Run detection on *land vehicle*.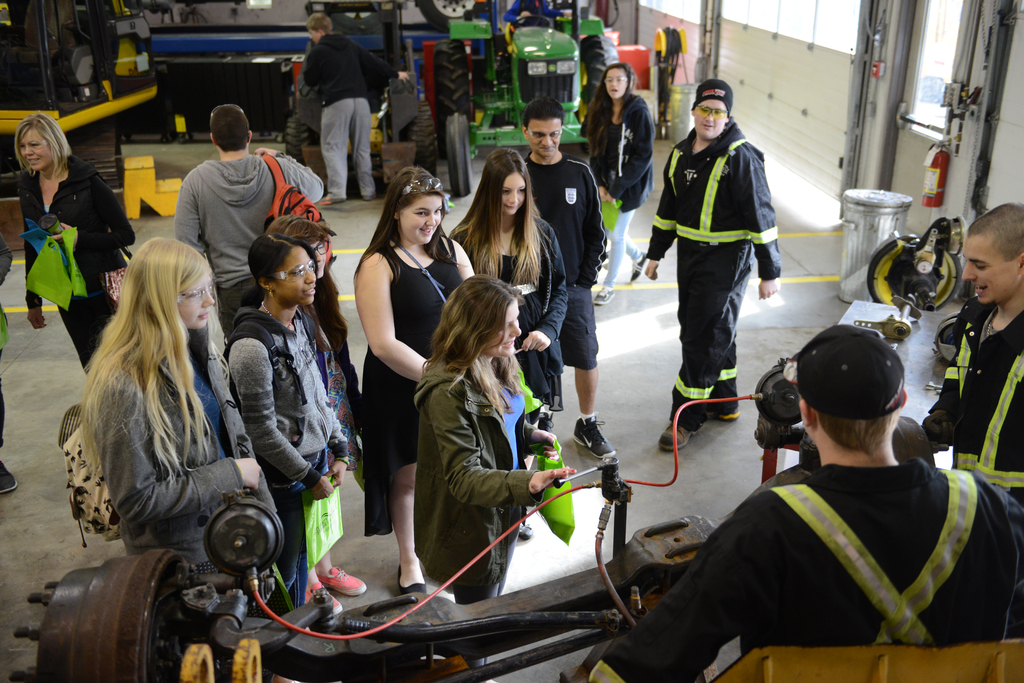
Result: pyautogui.locateOnScreen(1, 411, 717, 682).
